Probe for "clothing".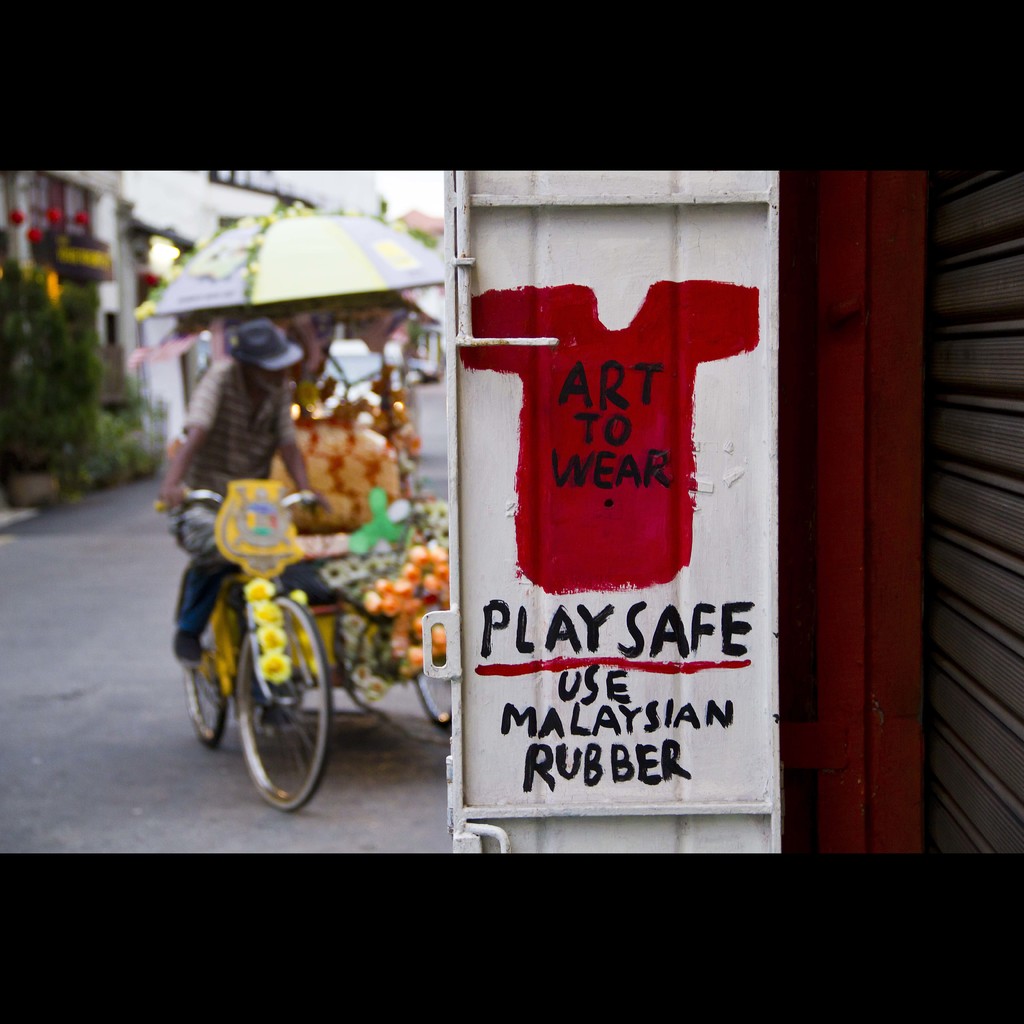
Probe result: select_region(173, 362, 298, 527).
